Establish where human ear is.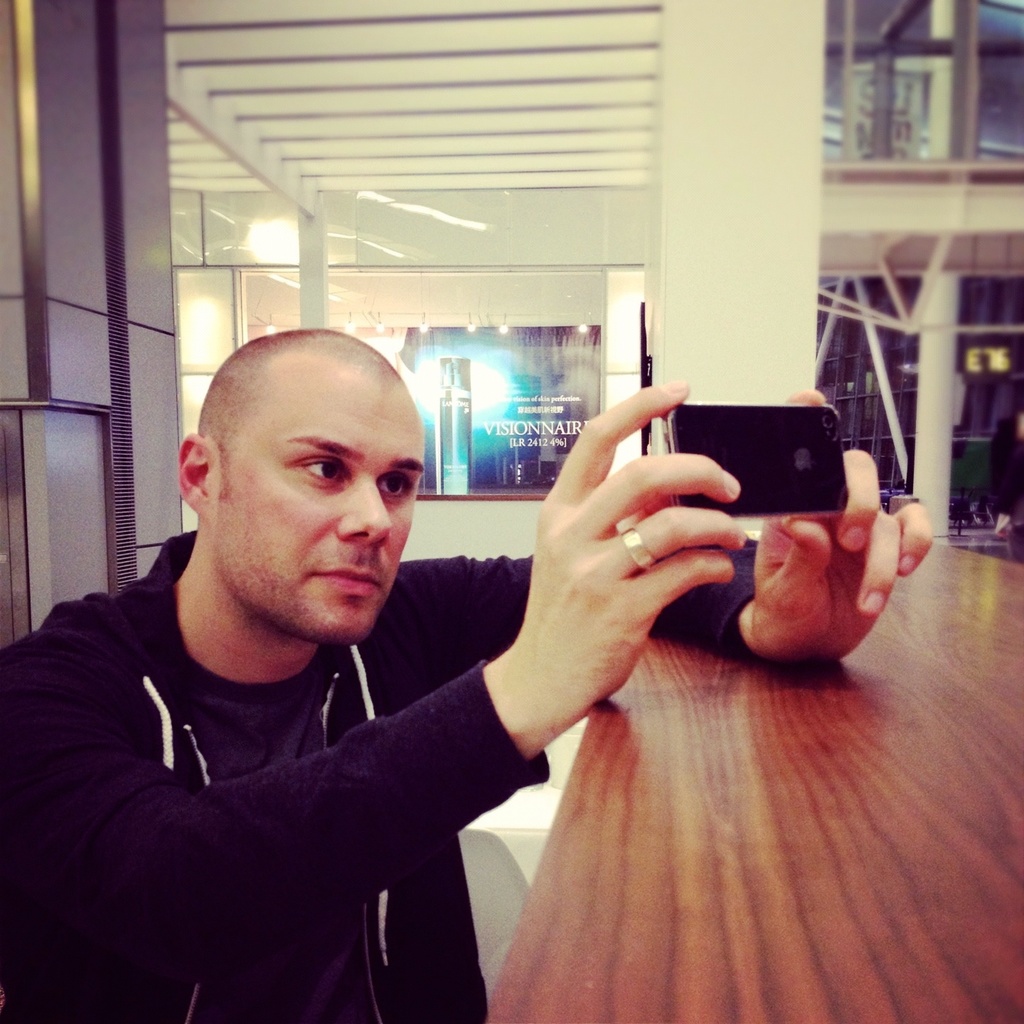
Established at (175, 436, 212, 513).
